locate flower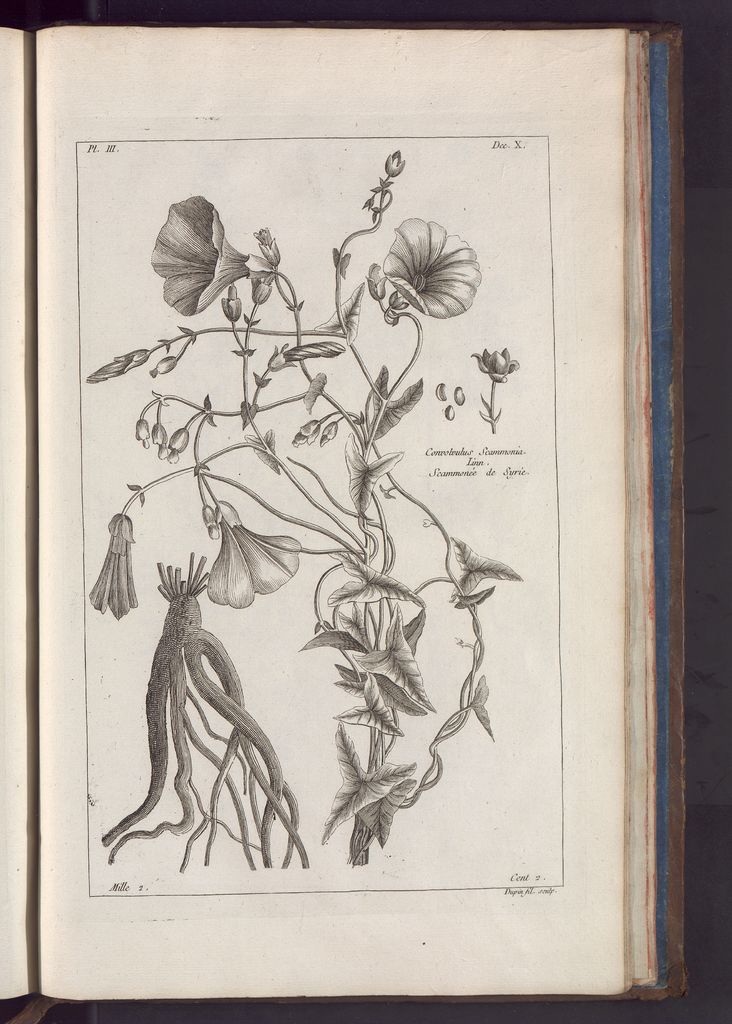
box(152, 351, 175, 378)
